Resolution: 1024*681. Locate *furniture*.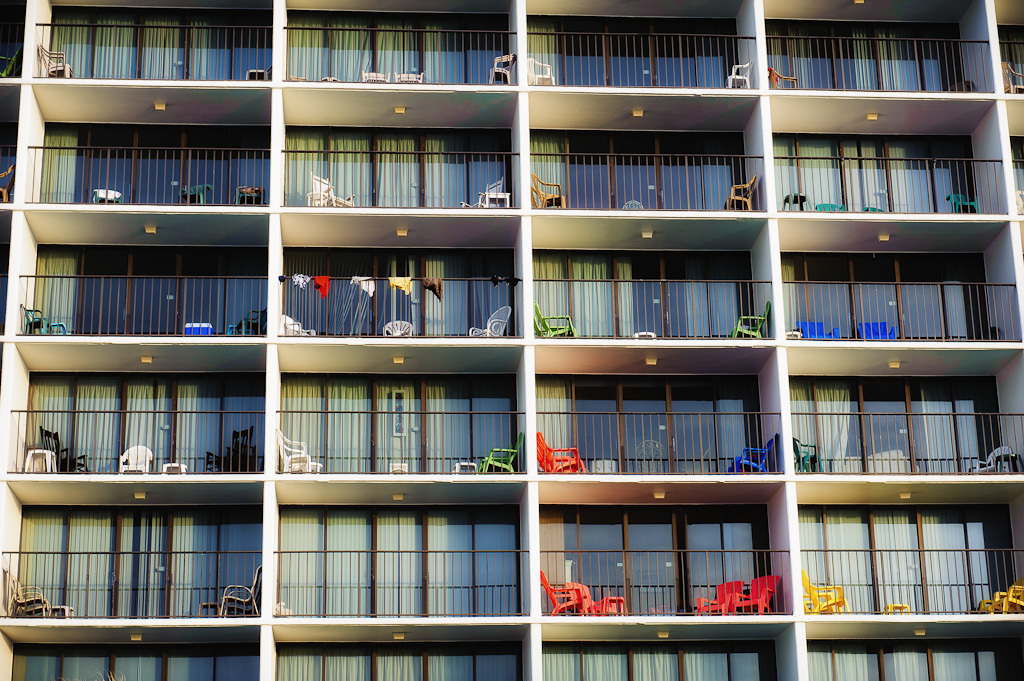
183, 185, 209, 202.
